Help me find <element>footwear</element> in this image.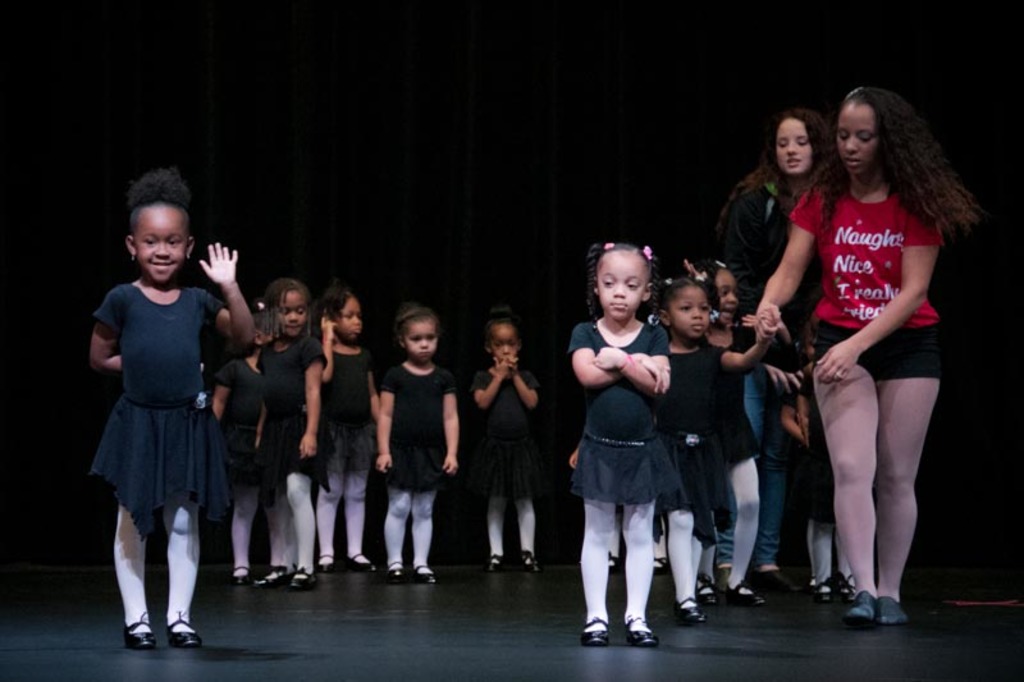
Found it: 344 555 371 572.
